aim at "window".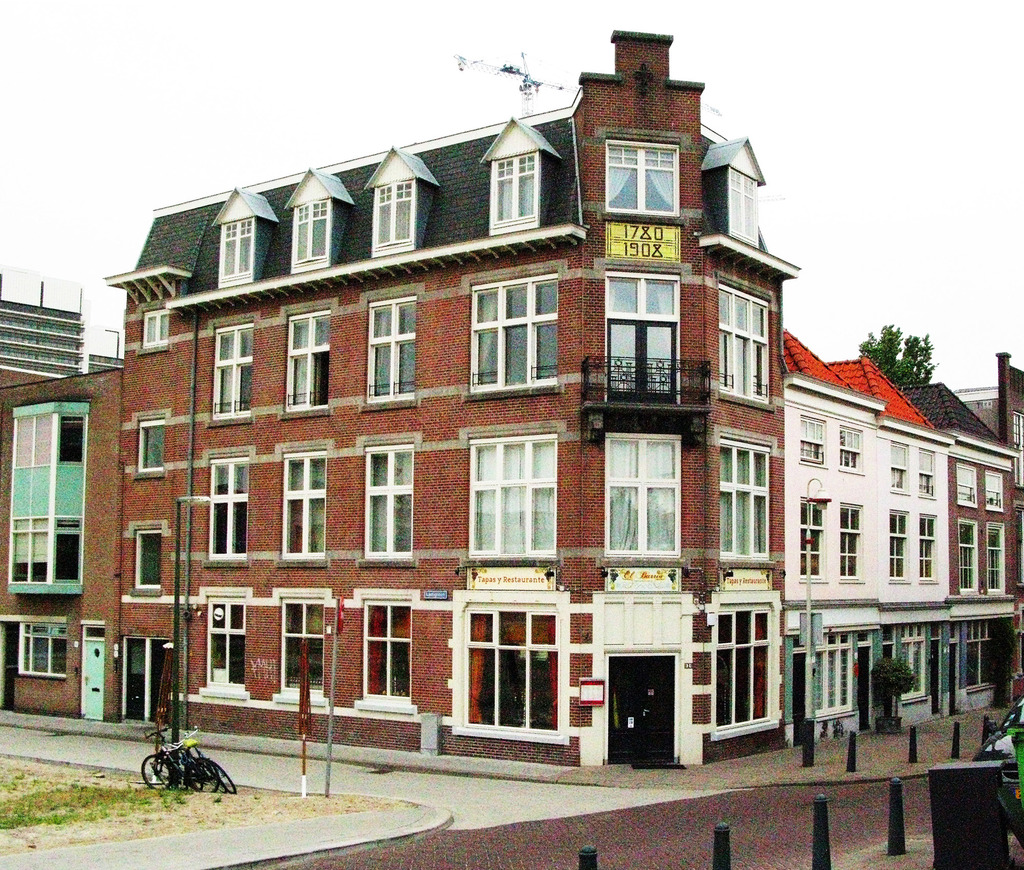
Aimed at select_region(797, 495, 829, 580).
